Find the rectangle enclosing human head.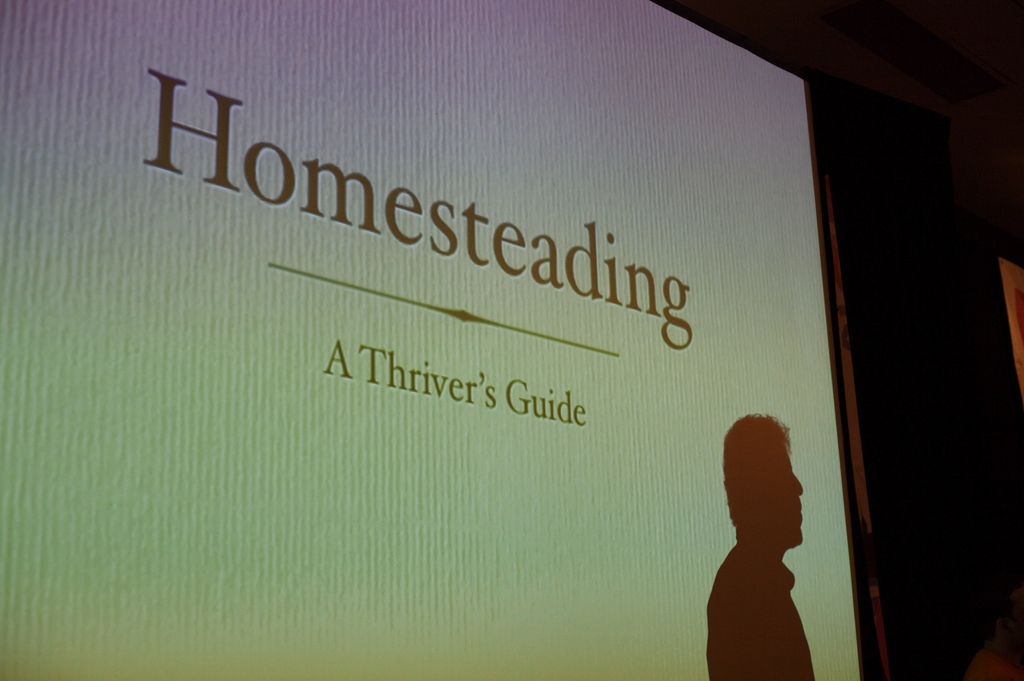
[x1=724, y1=415, x2=801, y2=550].
